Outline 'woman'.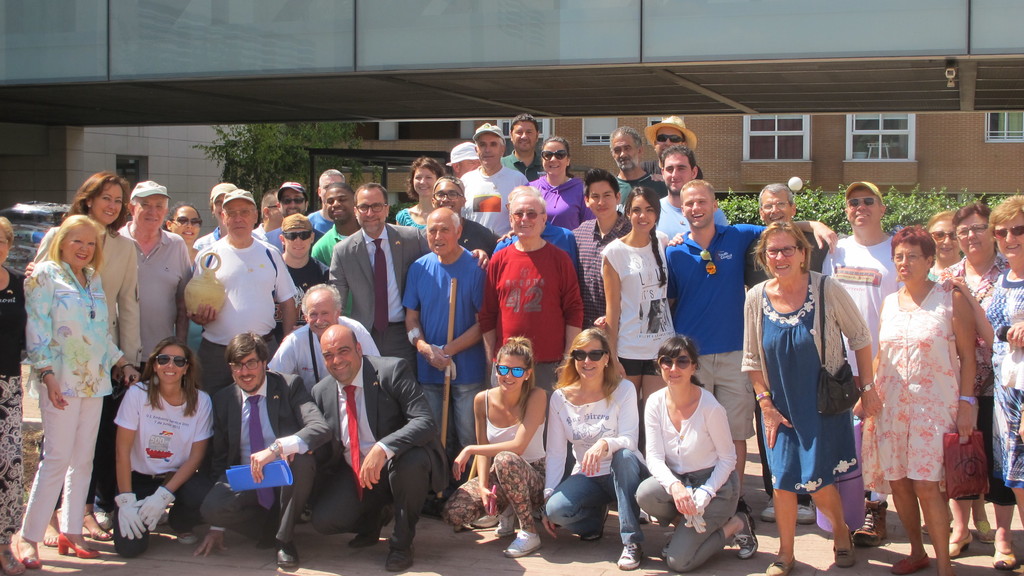
Outline: bbox=(598, 184, 687, 439).
